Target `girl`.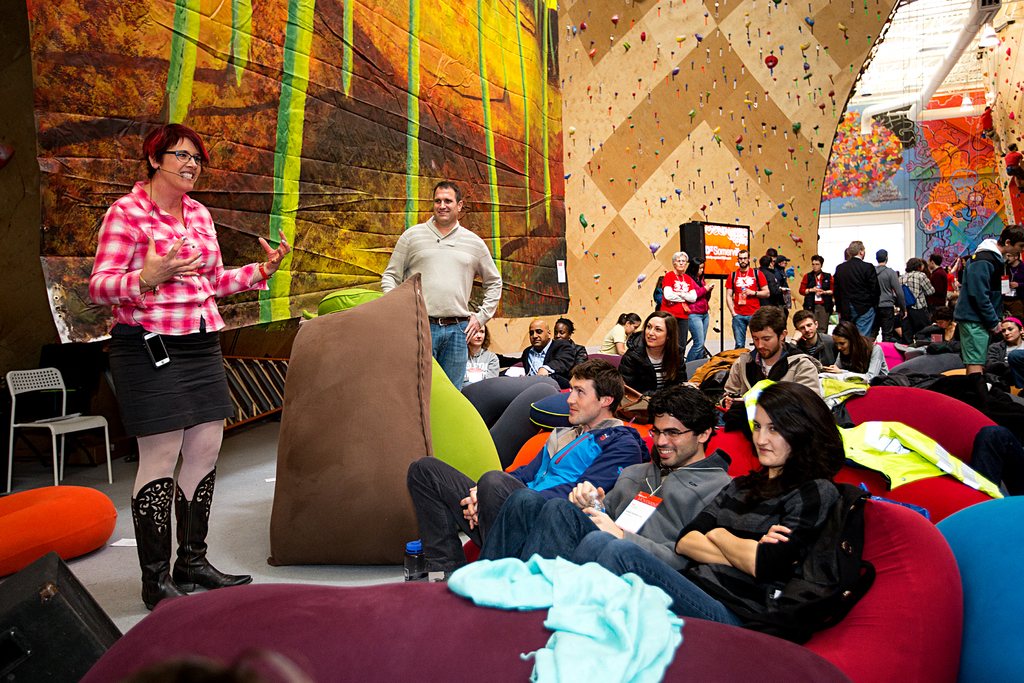
Target region: pyautogui.locateOnScreen(568, 379, 876, 647).
